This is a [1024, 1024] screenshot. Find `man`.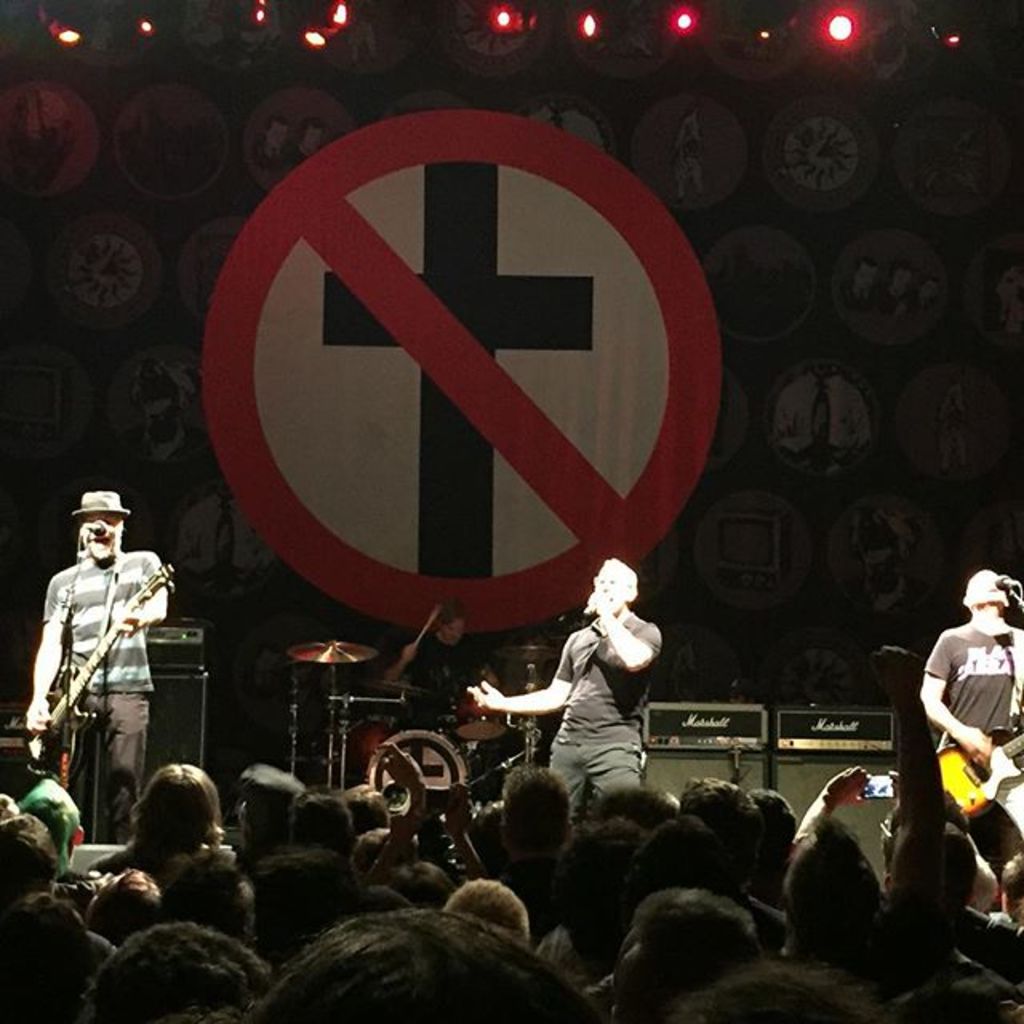
Bounding box: [left=22, top=490, right=170, bottom=840].
